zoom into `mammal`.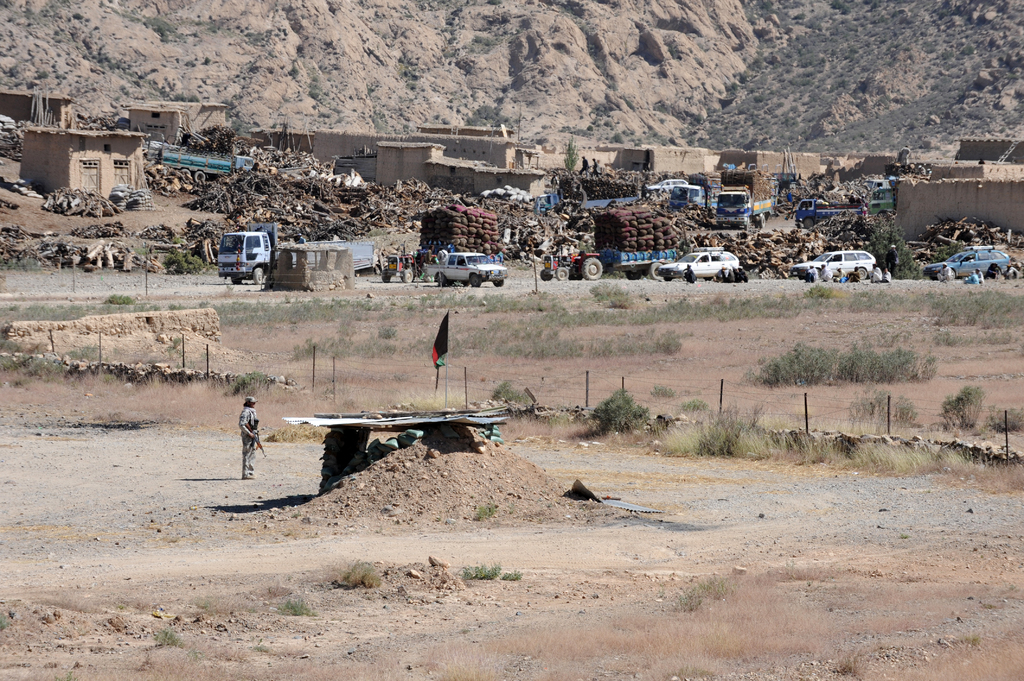
Zoom target: region(804, 263, 816, 283).
